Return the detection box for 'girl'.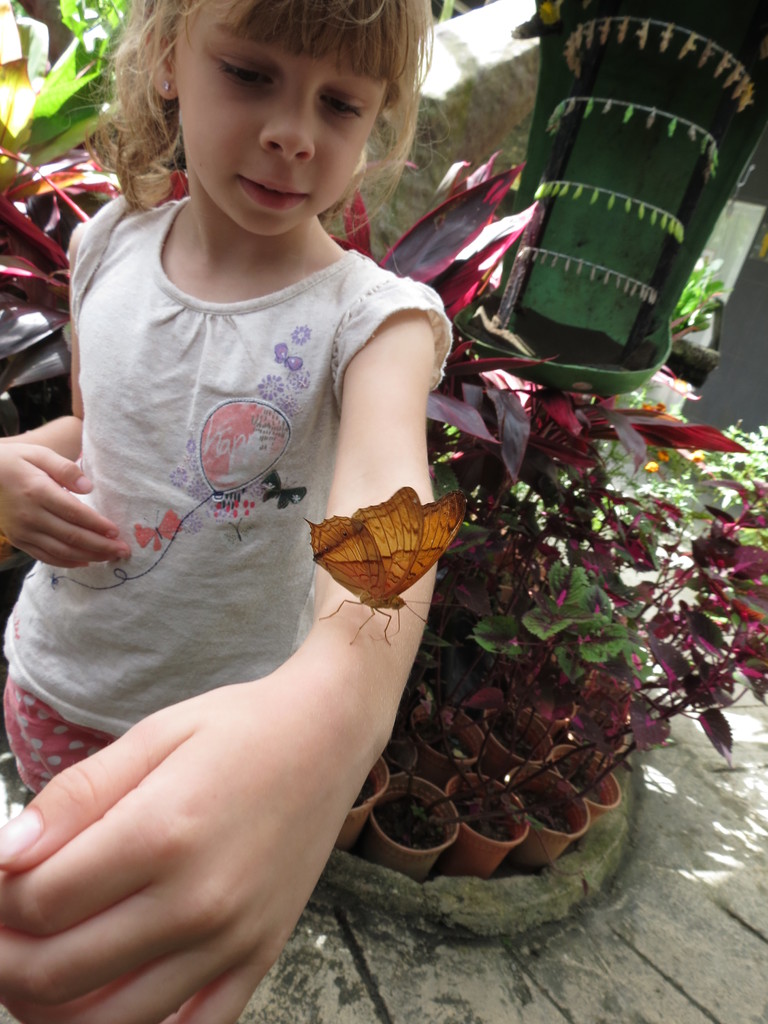
left=0, top=0, right=454, bottom=1023.
